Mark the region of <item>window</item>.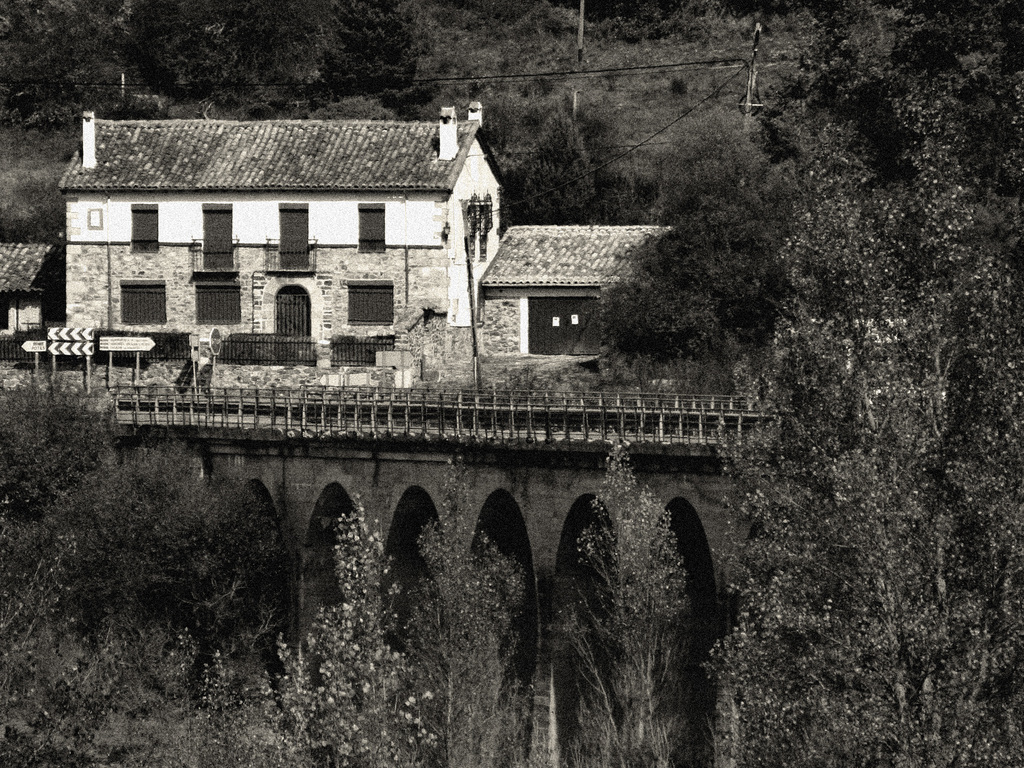
Region: (133,205,158,256).
